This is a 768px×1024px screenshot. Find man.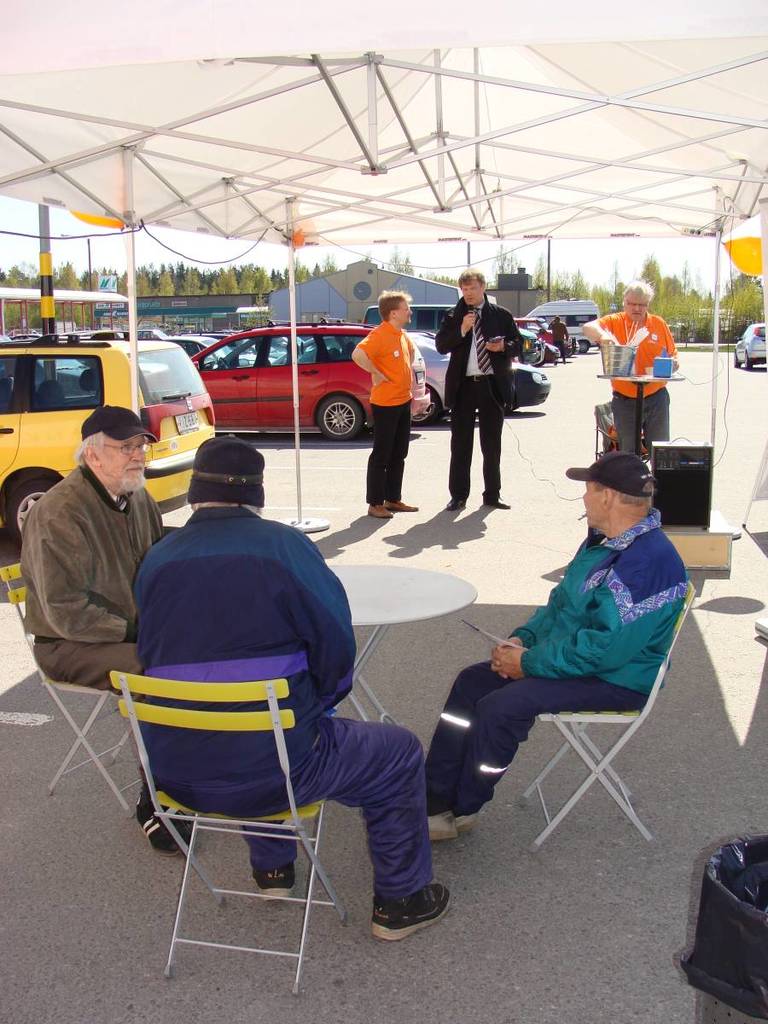
Bounding box: x1=352, y1=294, x2=433, y2=519.
